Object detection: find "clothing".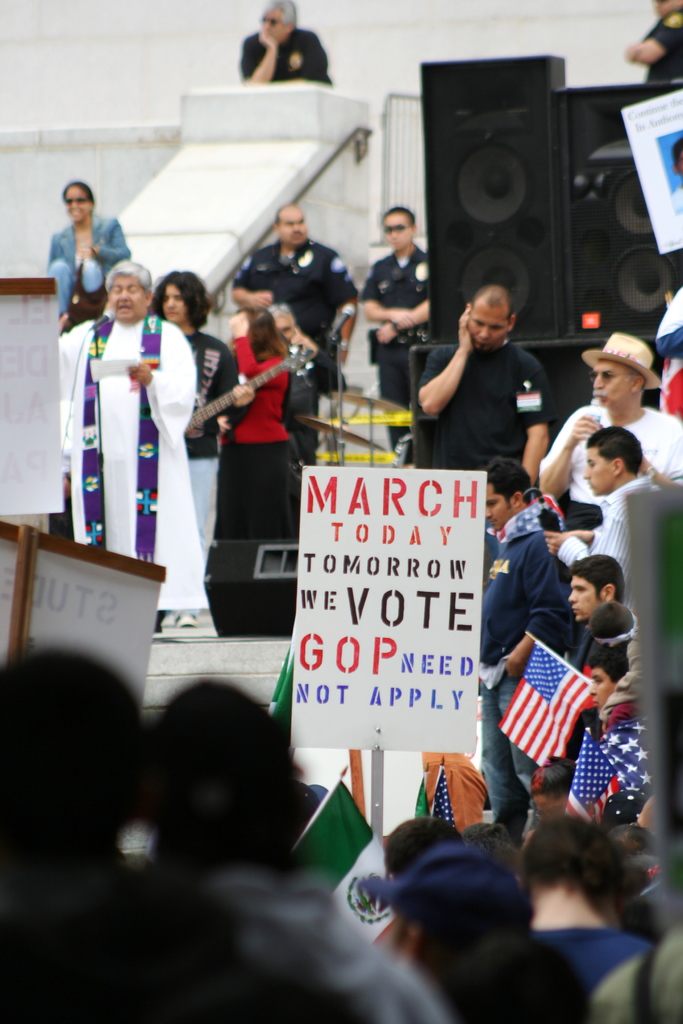
[x1=424, y1=332, x2=564, y2=481].
